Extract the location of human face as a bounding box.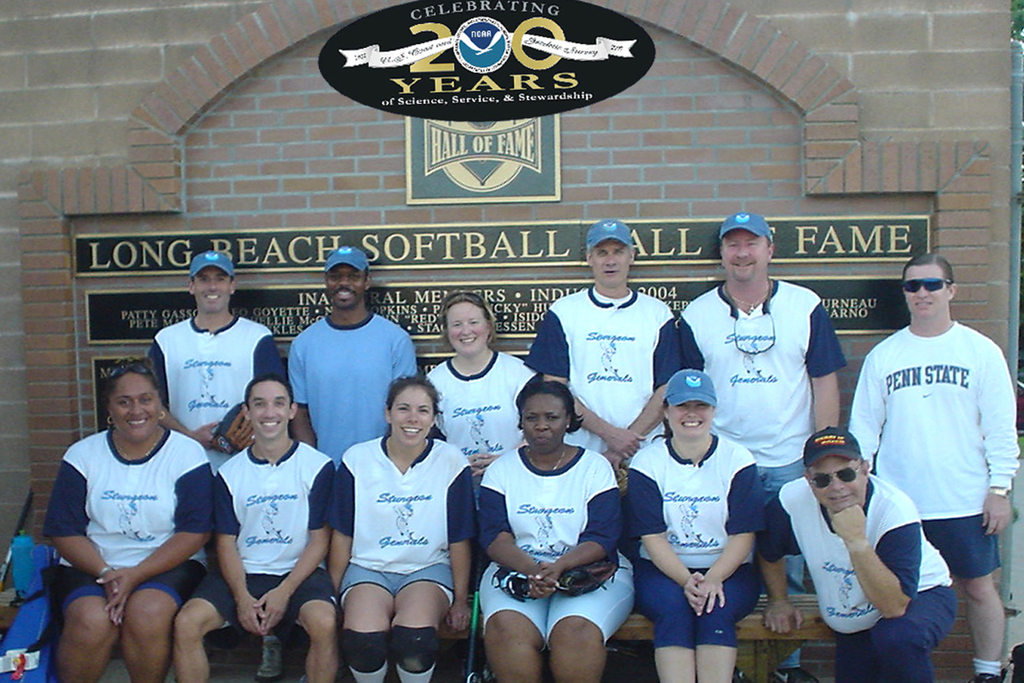
<box>667,401,717,438</box>.
